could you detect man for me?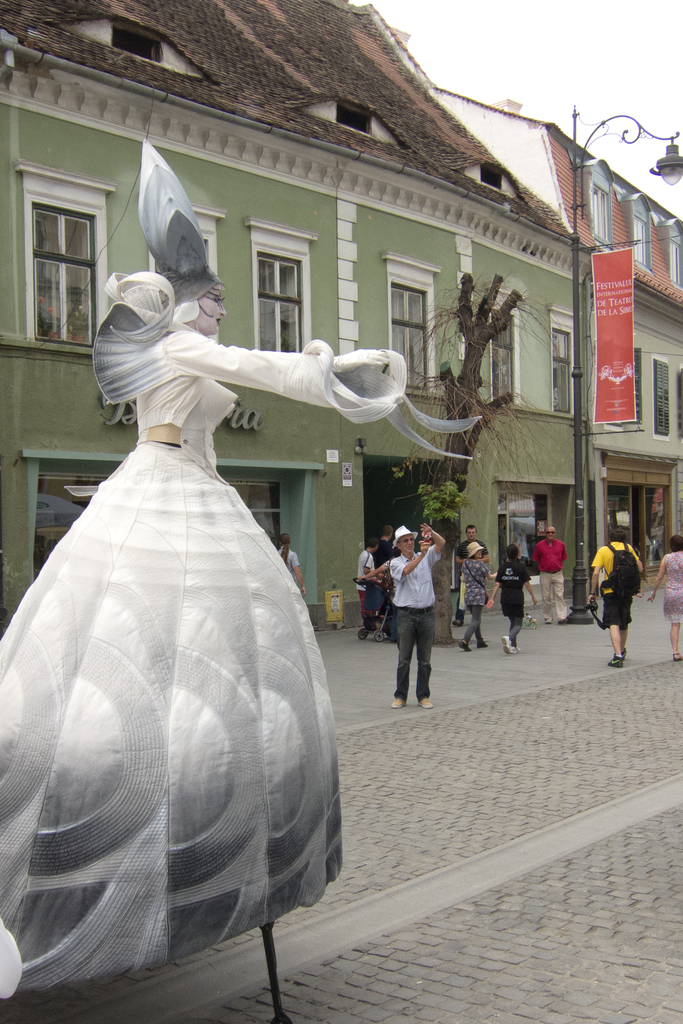
Detection result: left=587, top=527, right=643, bottom=664.
